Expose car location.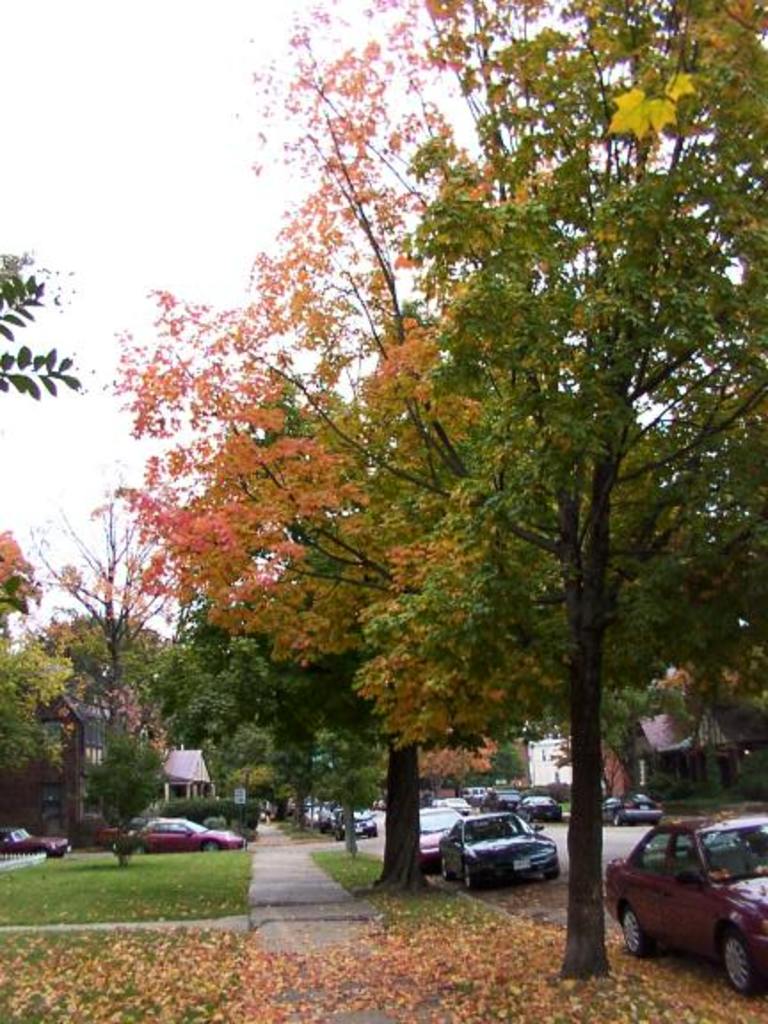
Exposed at box=[0, 825, 75, 857].
